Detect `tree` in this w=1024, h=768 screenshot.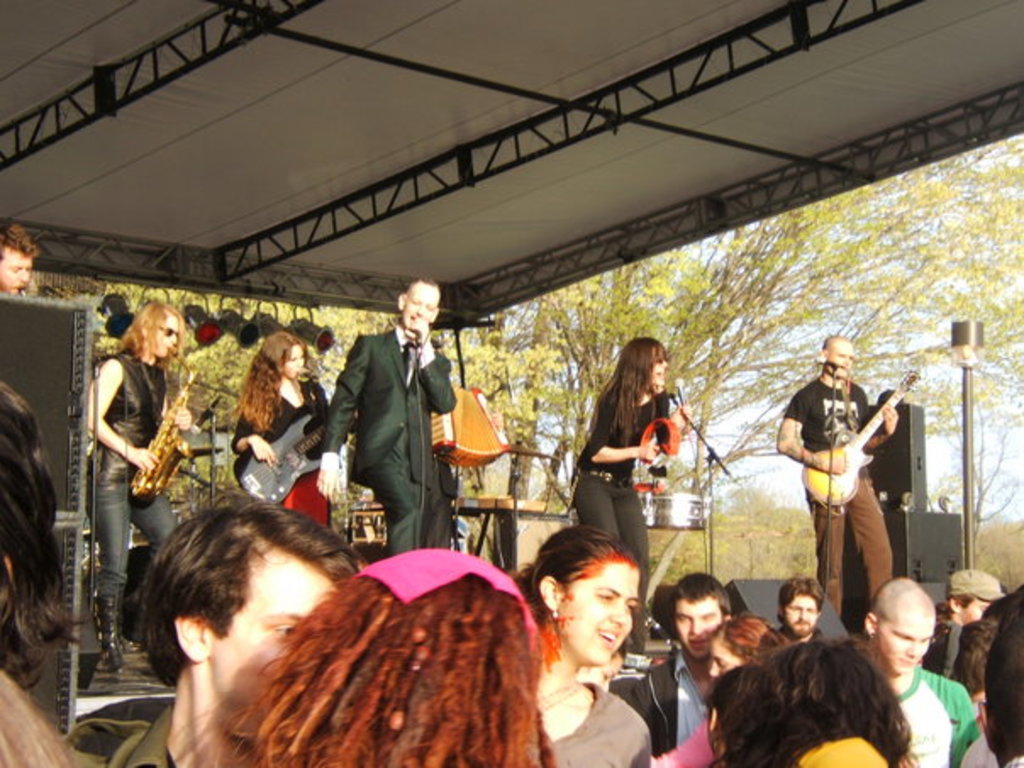
Detection: 463:127:1022:526.
